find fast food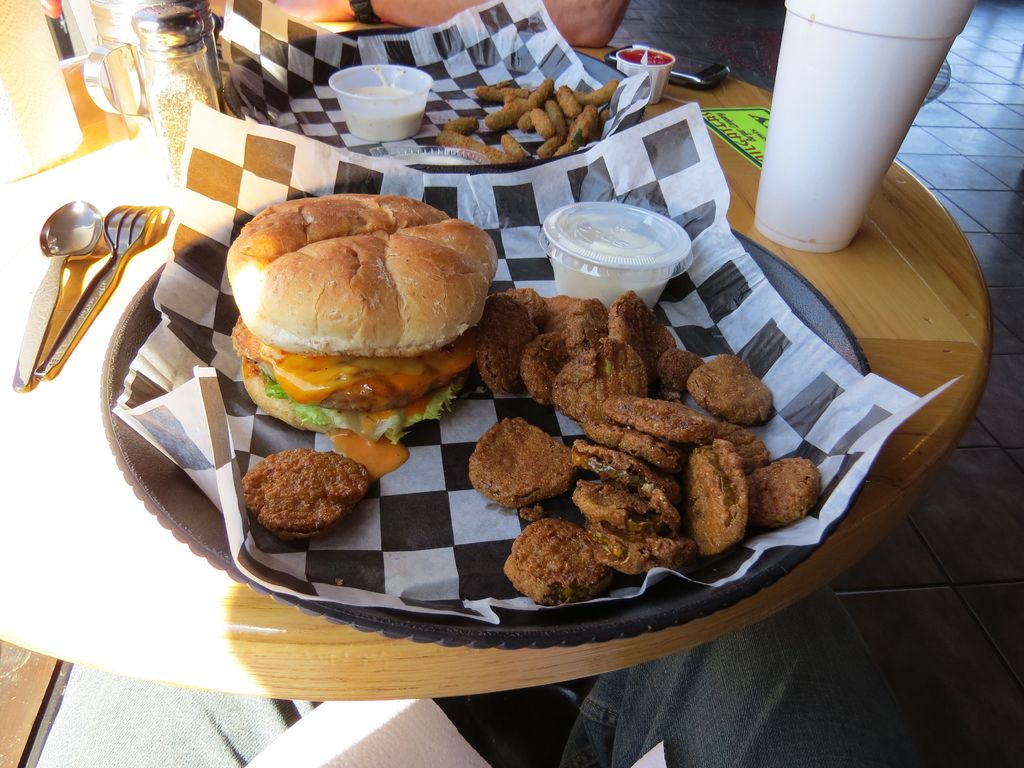
detection(691, 436, 756, 552)
